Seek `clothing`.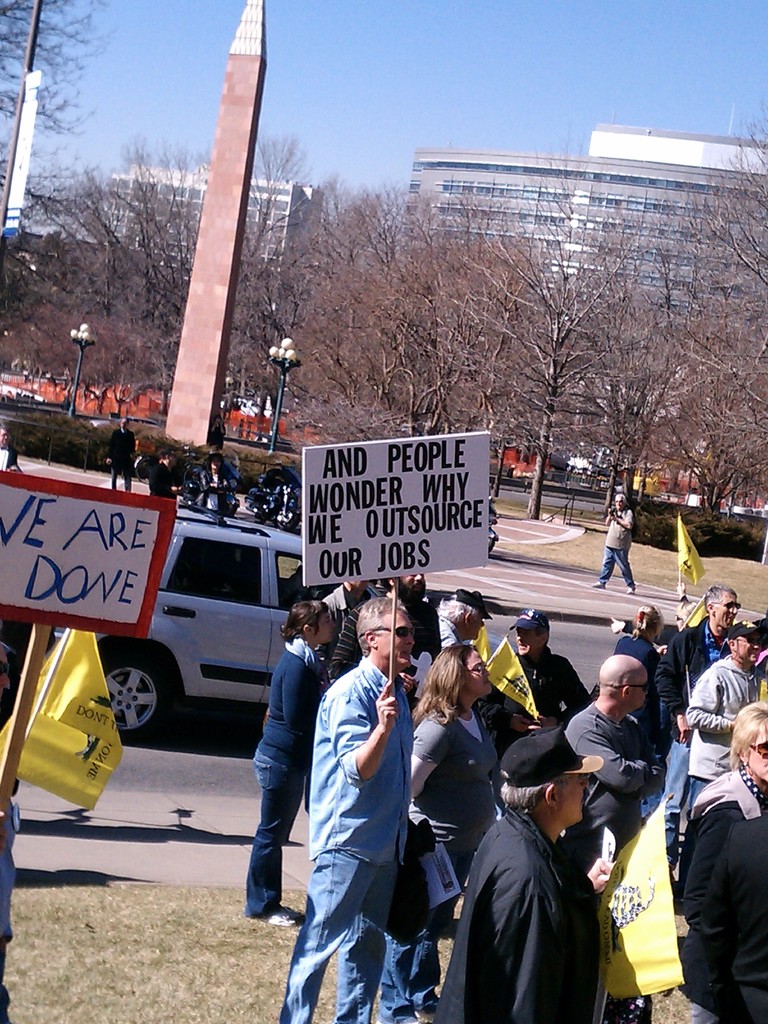
crop(308, 659, 420, 1023).
